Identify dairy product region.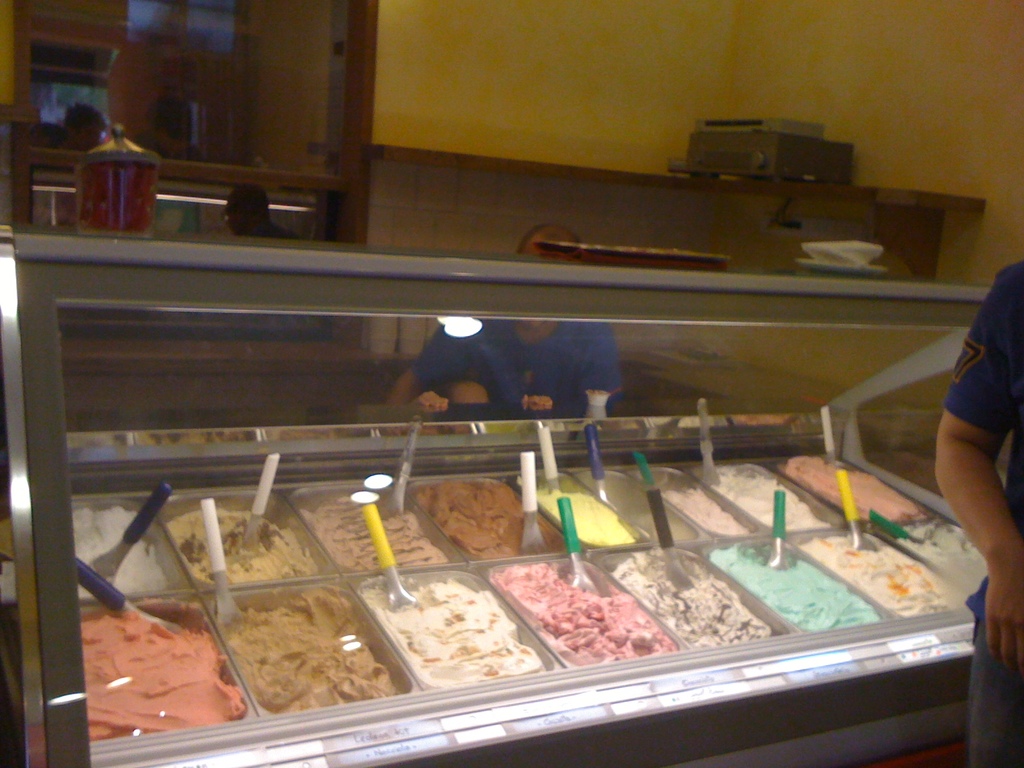
Region: [x1=834, y1=528, x2=956, y2=620].
